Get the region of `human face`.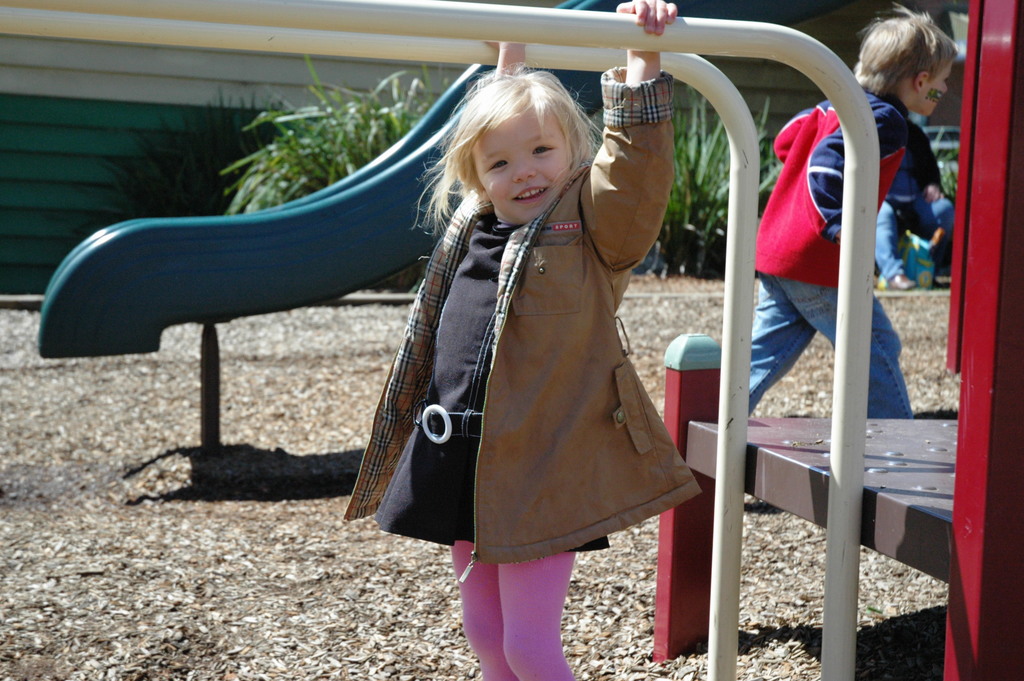
921, 53, 956, 117.
